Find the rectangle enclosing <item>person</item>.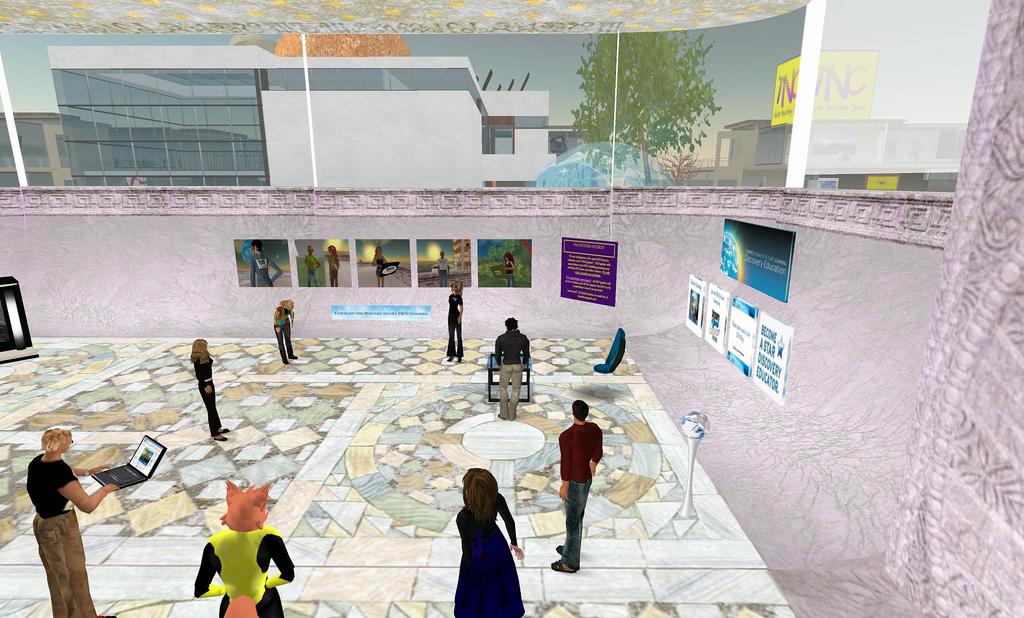
Rect(458, 457, 531, 617).
